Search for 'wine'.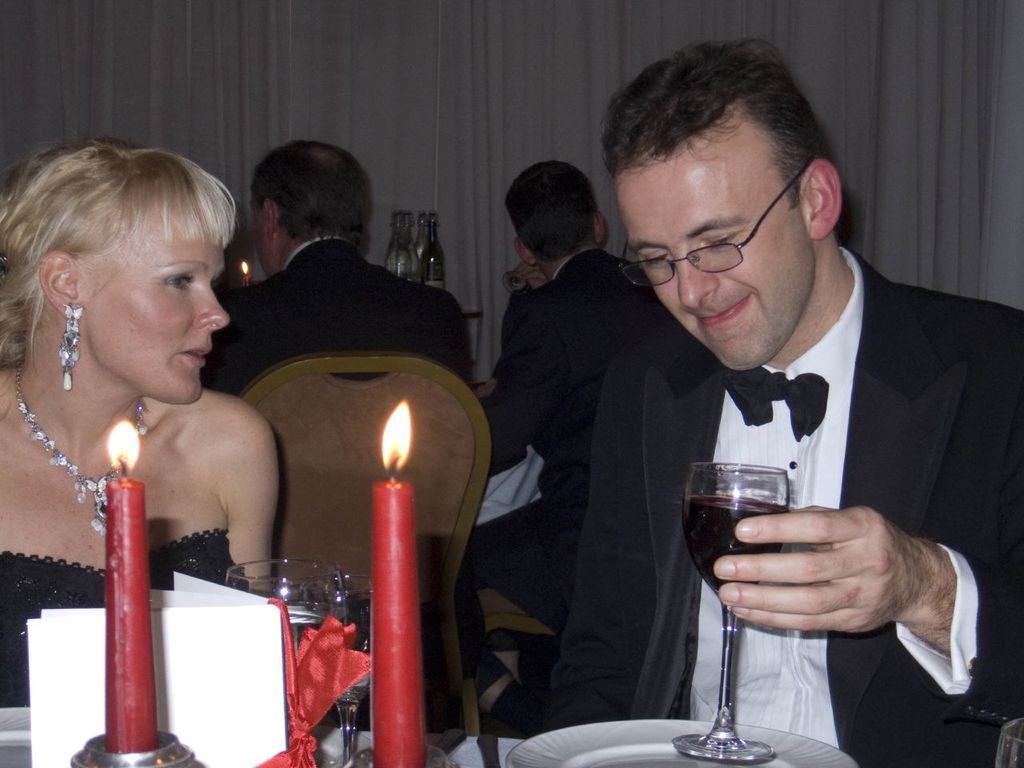
Found at crop(277, 598, 343, 657).
